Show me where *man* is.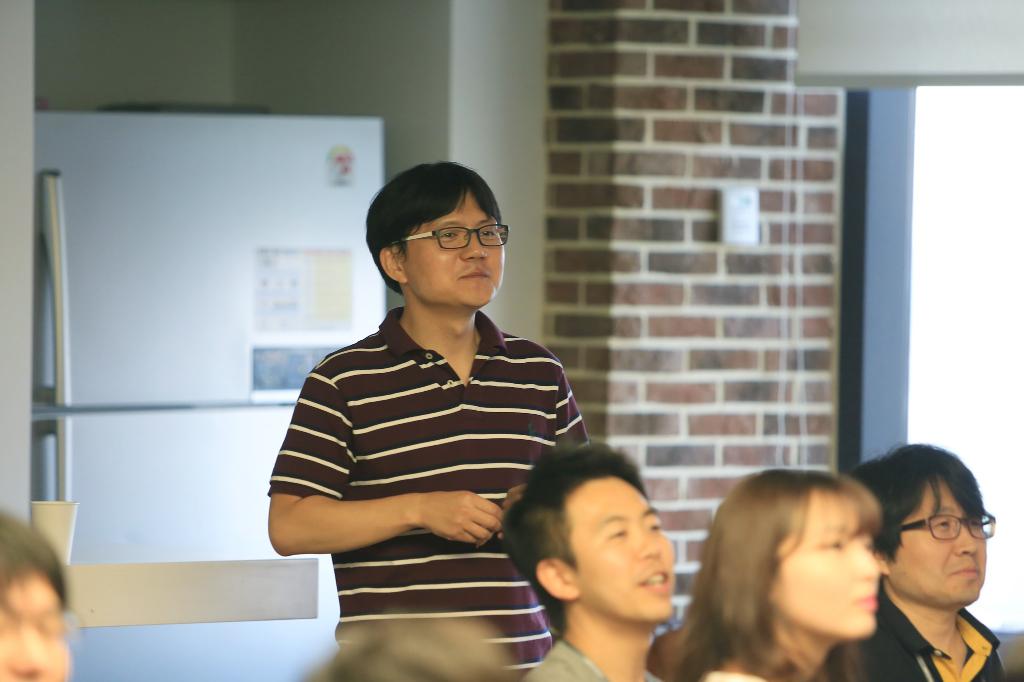
*man* is at box(269, 158, 604, 681).
